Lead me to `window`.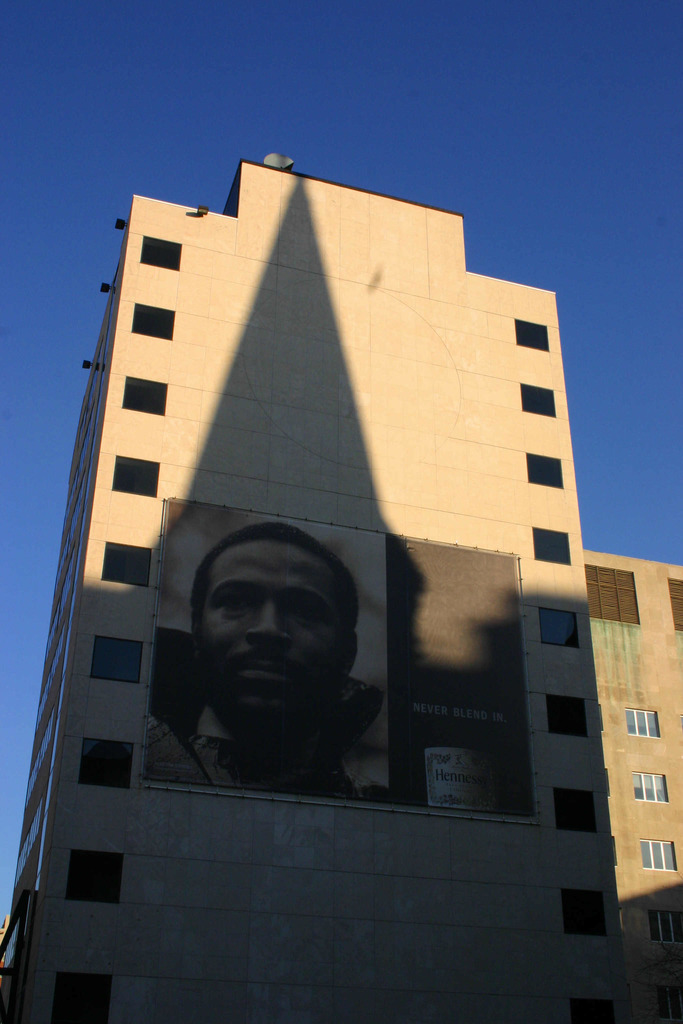
Lead to l=113, t=451, r=165, b=500.
